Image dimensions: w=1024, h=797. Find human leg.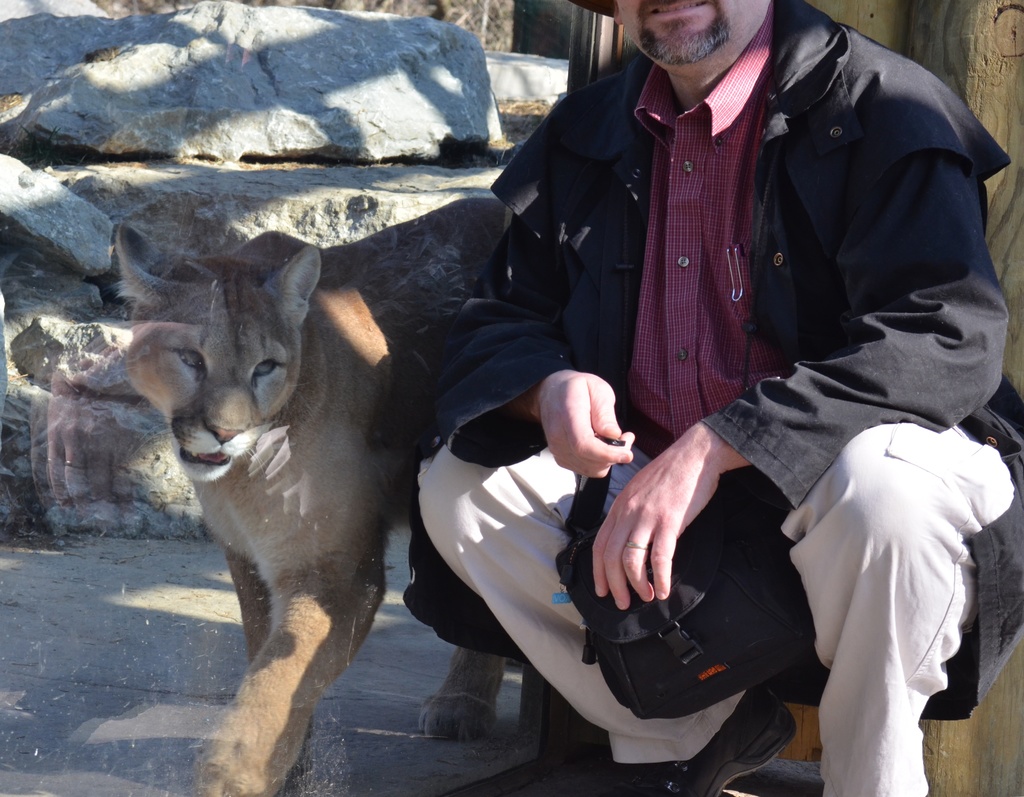
x1=417 y1=407 x2=790 y2=796.
